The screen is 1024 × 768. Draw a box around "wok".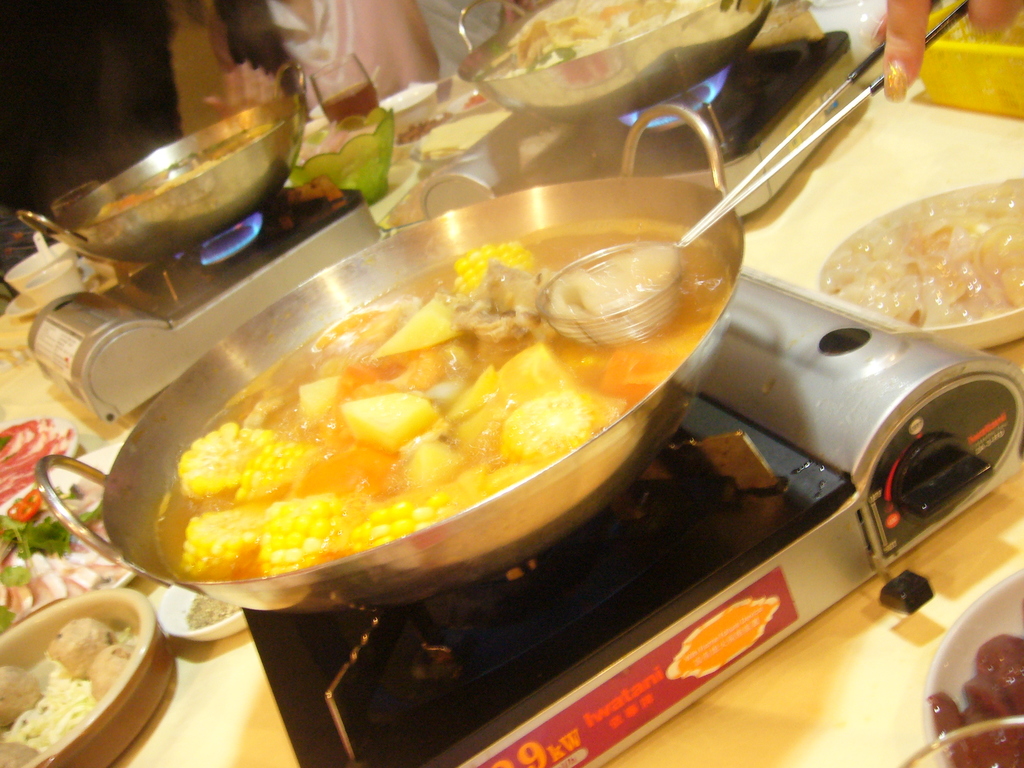
bbox=[452, 0, 772, 120].
